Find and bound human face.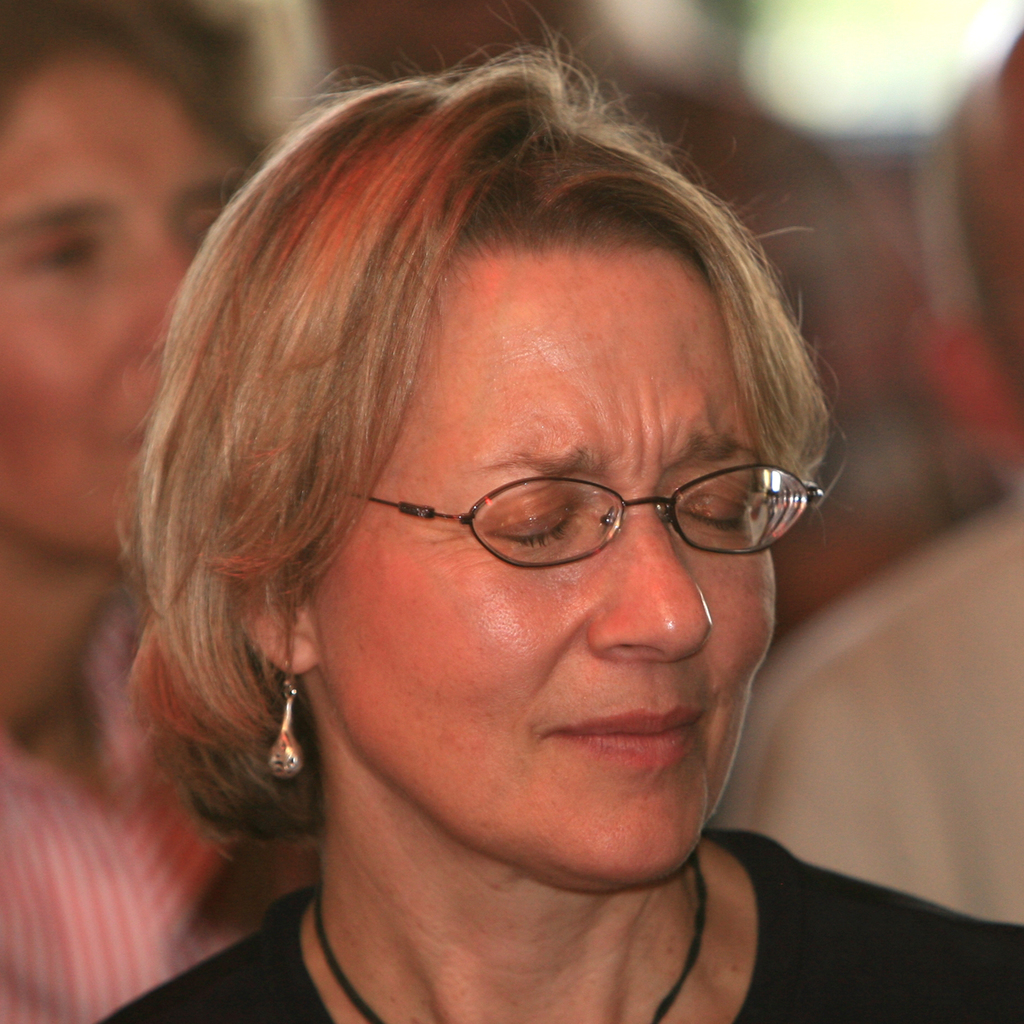
Bound: 312/248/777/887.
